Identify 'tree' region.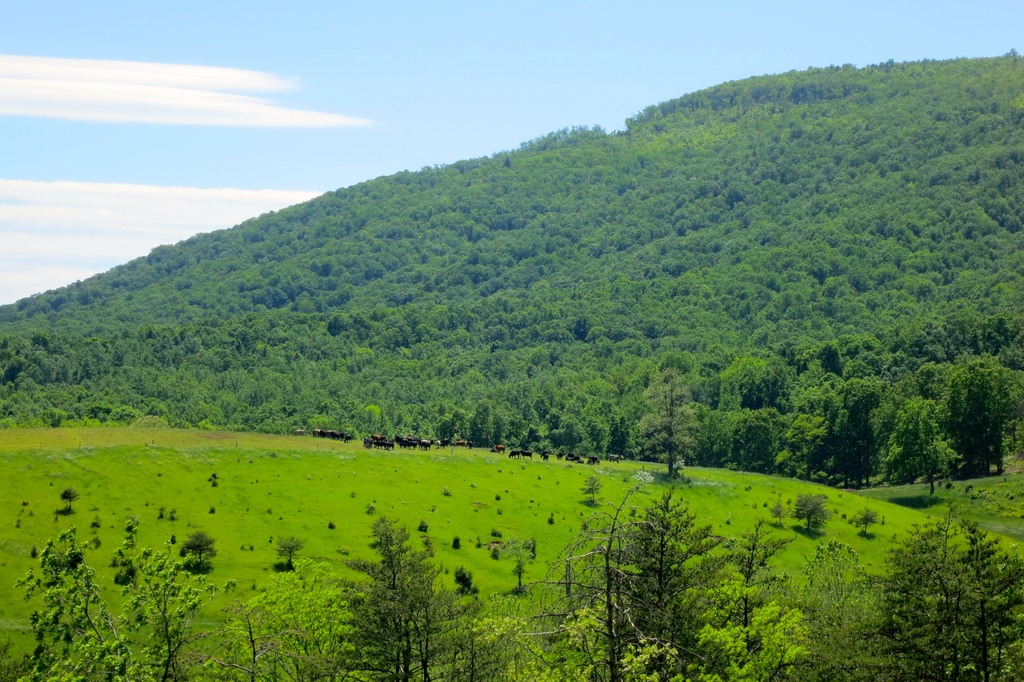
Region: box(941, 352, 1023, 475).
